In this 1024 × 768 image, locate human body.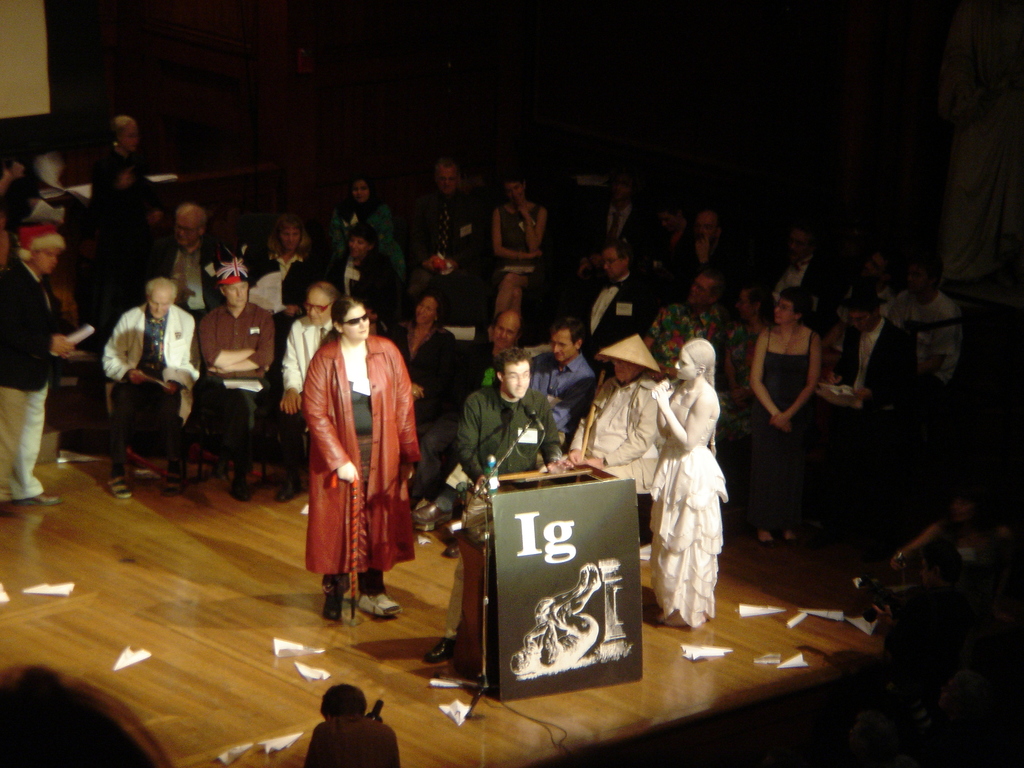
Bounding box: bbox=[849, 260, 969, 456].
